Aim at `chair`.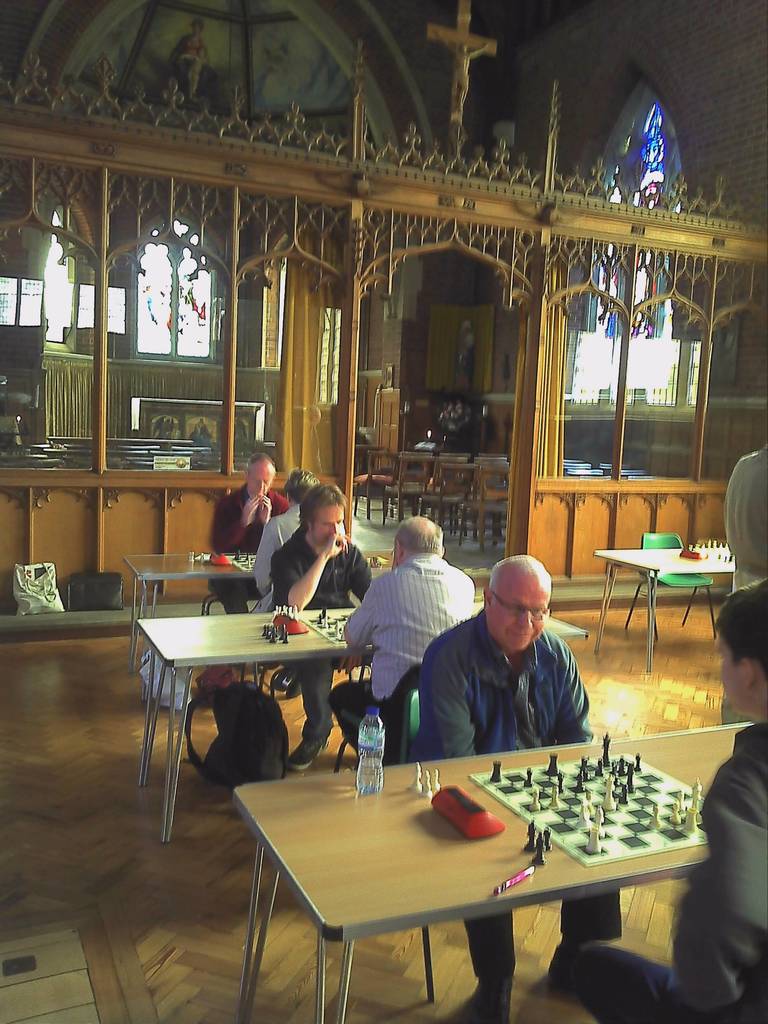
Aimed at (250, 586, 365, 745).
